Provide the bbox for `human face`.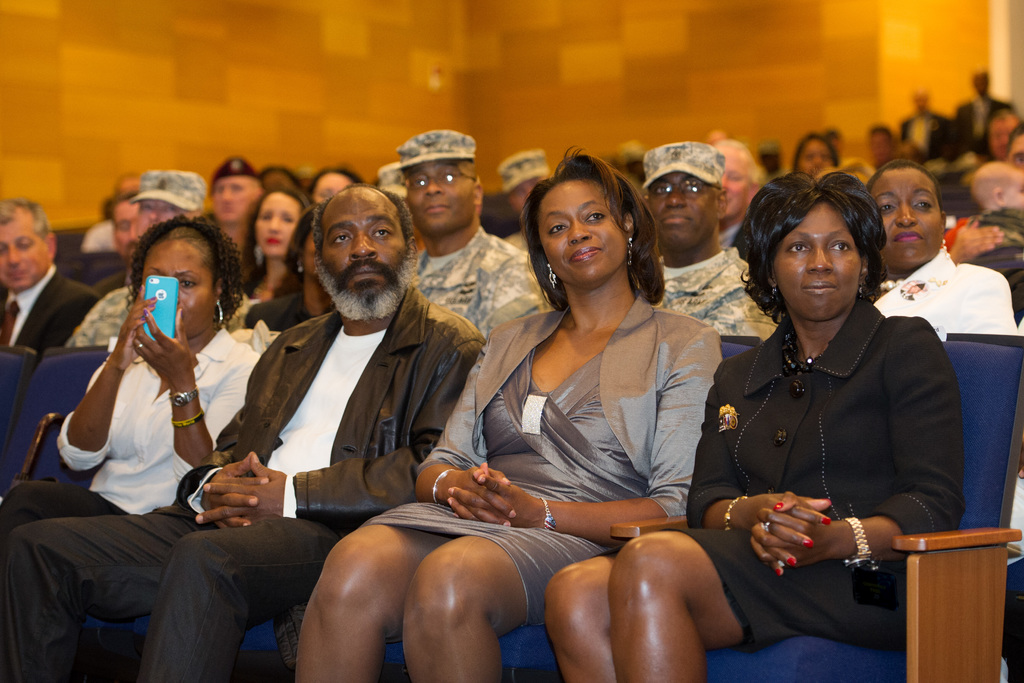
<bbox>216, 172, 260, 217</bbox>.
